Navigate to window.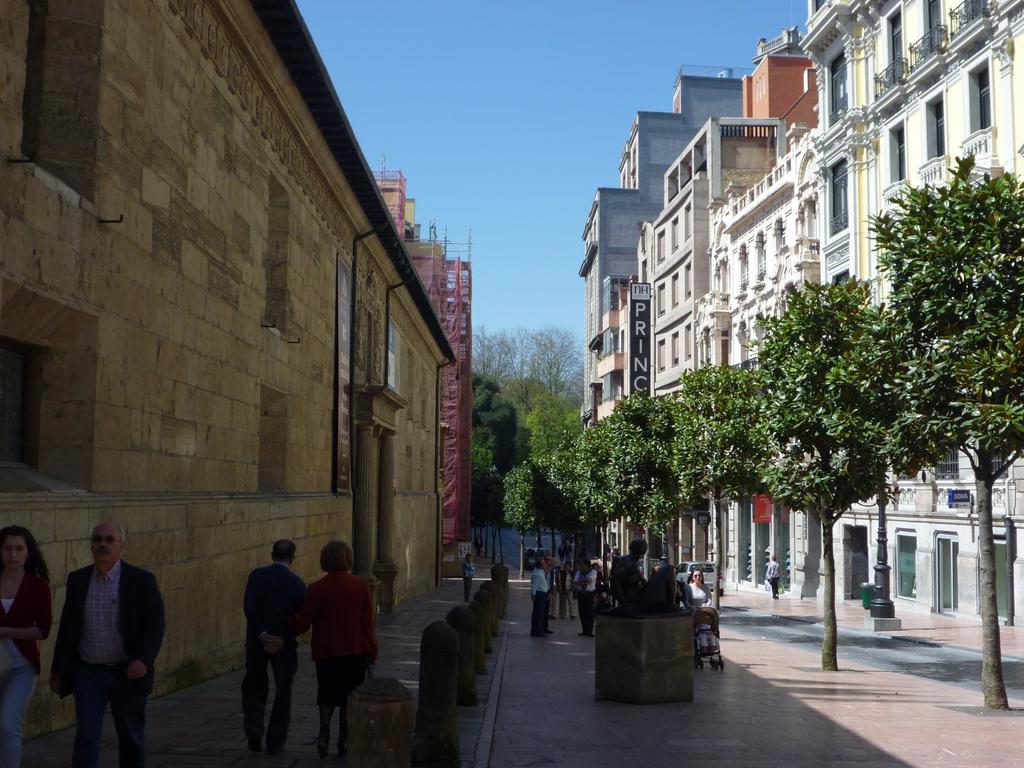
Navigation target: (left=938, top=531, right=956, bottom=613).
